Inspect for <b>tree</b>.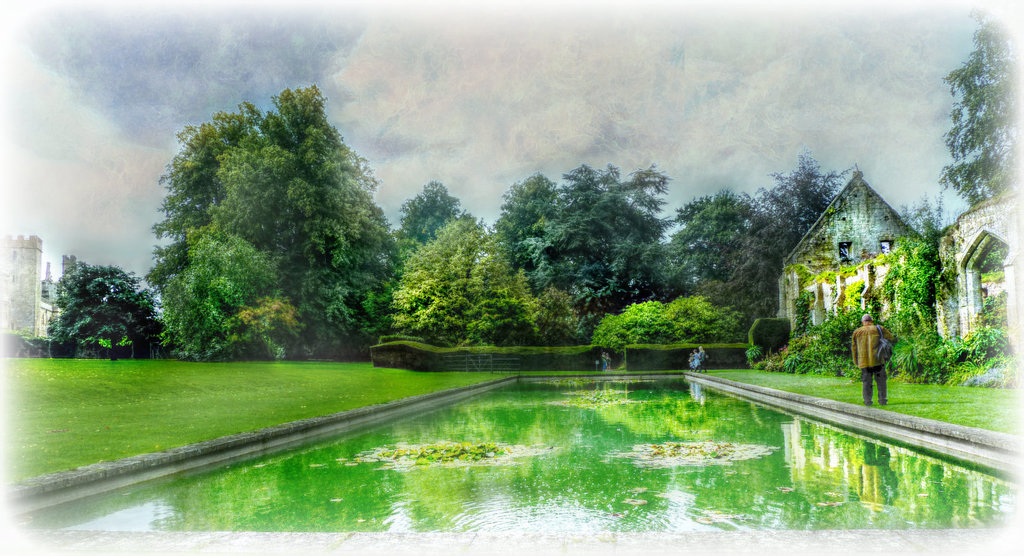
Inspection: pyautogui.locateOnScreen(747, 165, 839, 223).
